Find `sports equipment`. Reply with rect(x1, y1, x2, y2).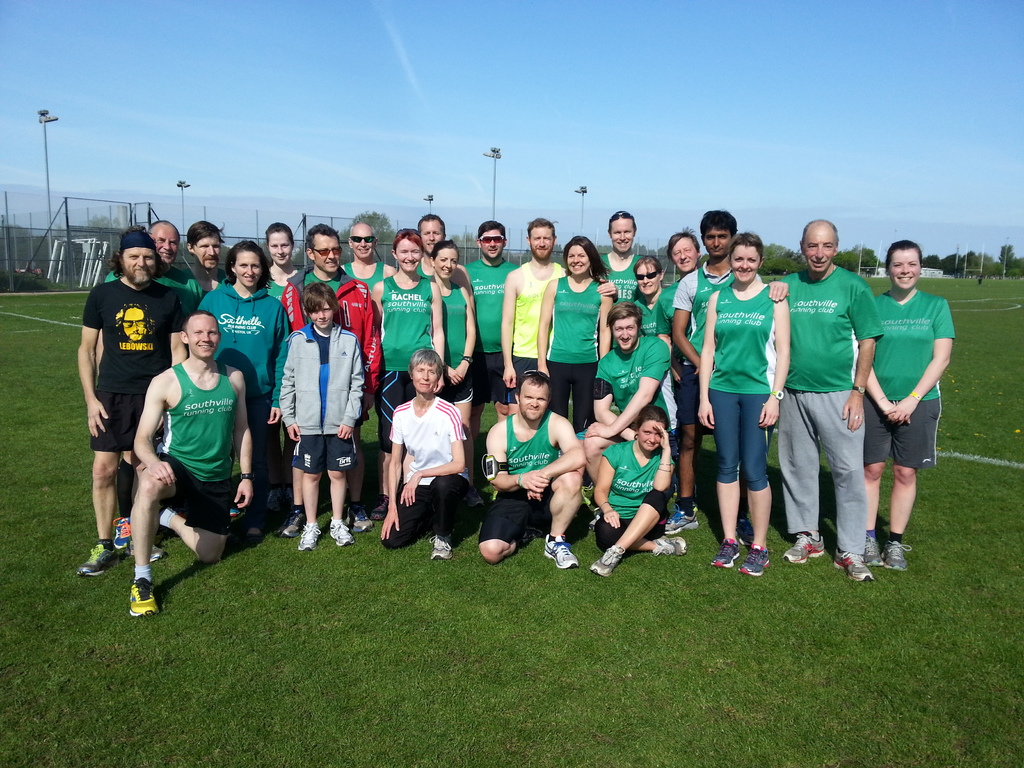
rect(831, 551, 874, 582).
